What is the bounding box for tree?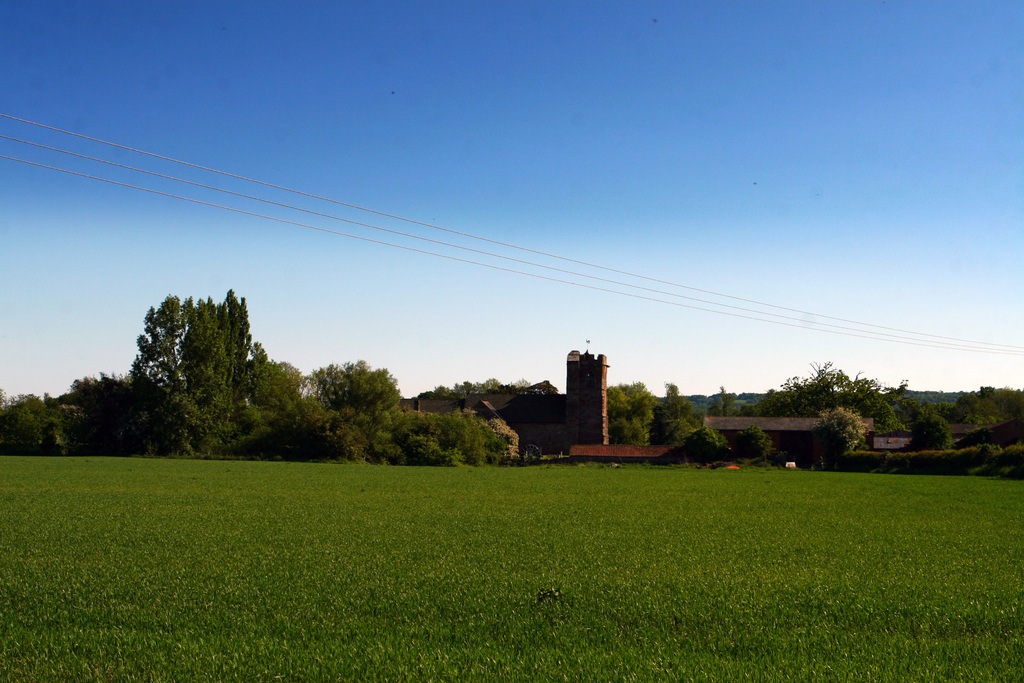
x1=124 y1=278 x2=250 y2=458.
